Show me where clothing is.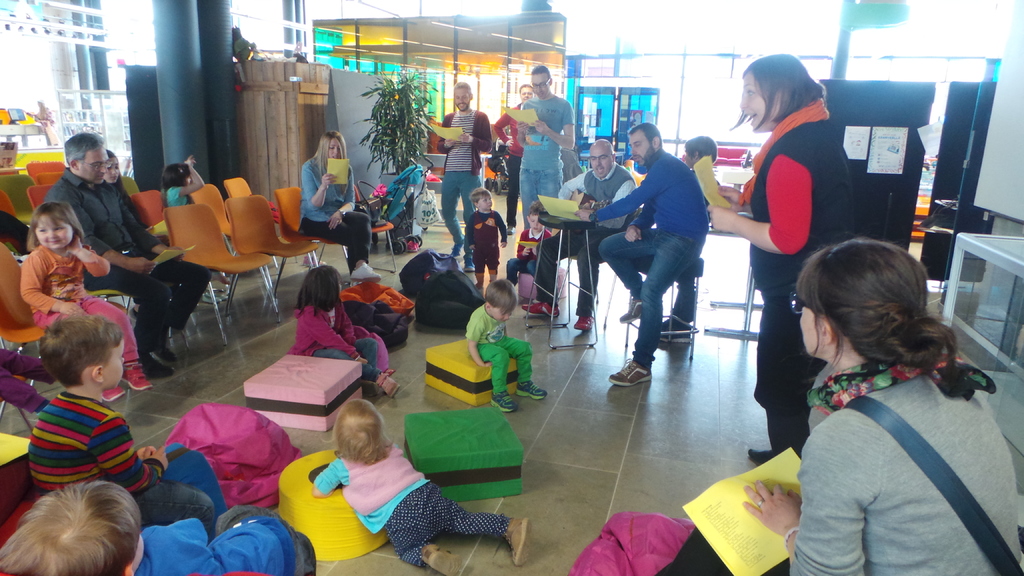
clothing is at locate(531, 163, 639, 317).
